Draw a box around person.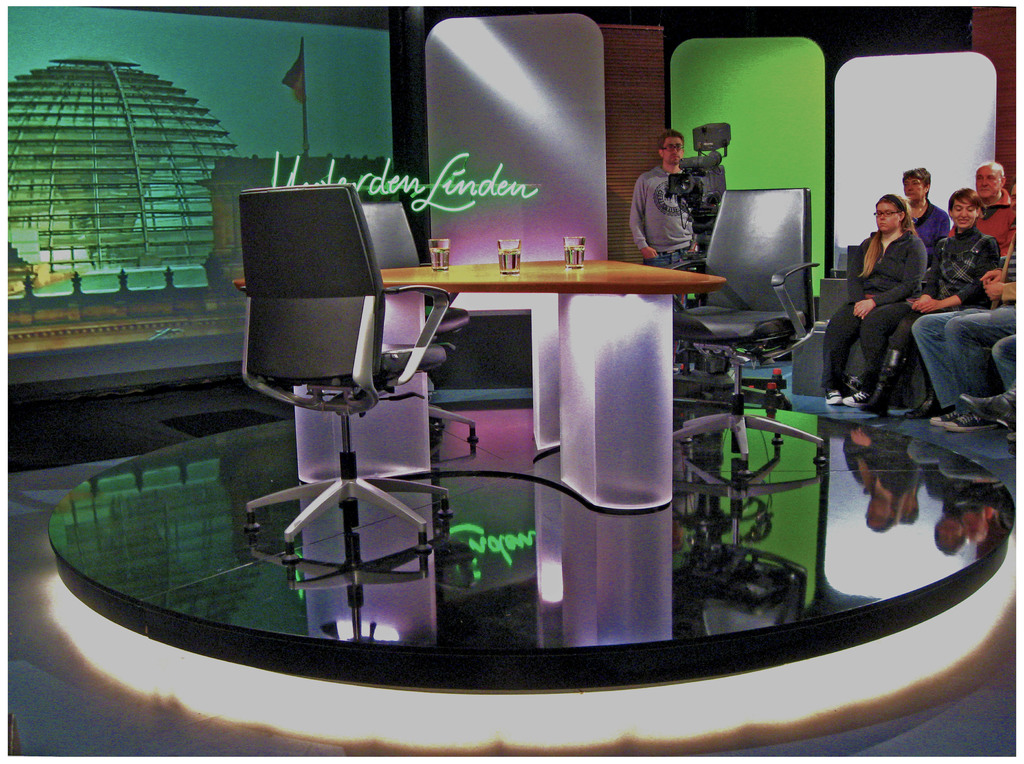
[x1=820, y1=192, x2=927, y2=410].
